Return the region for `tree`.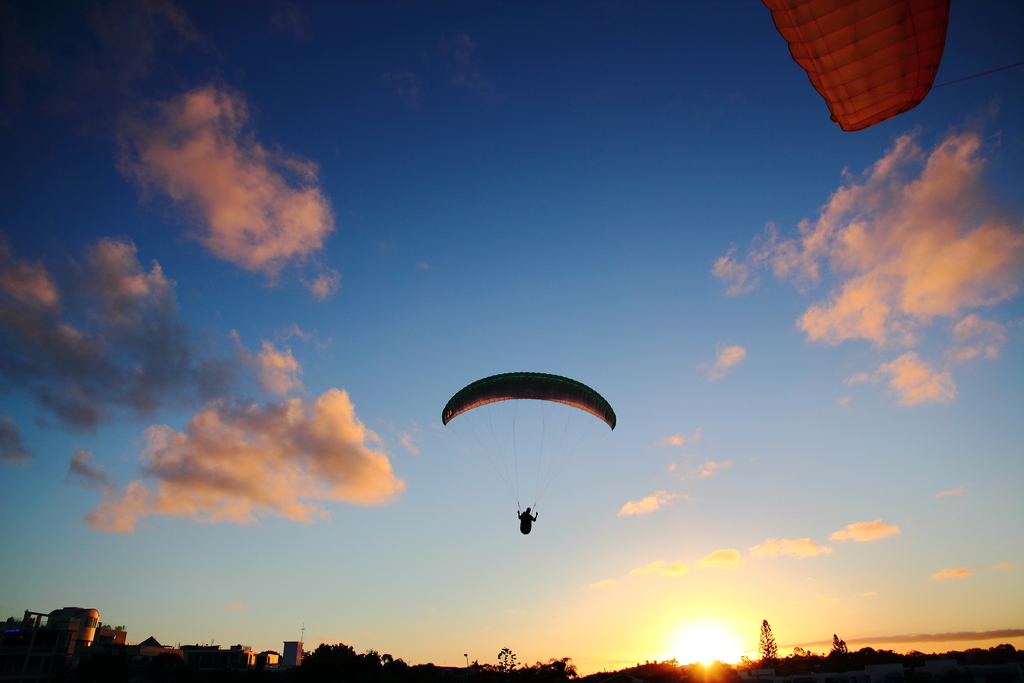
{"x1": 367, "y1": 650, "x2": 379, "y2": 681}.
